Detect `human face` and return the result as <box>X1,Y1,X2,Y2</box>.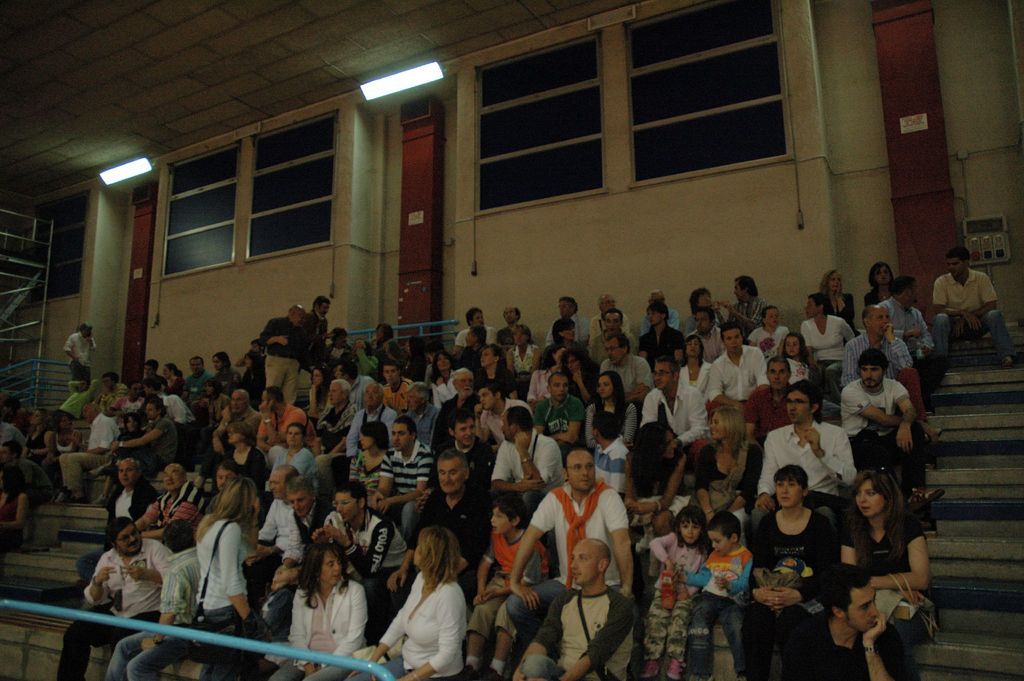
<box>287,425,300,448</box>.
